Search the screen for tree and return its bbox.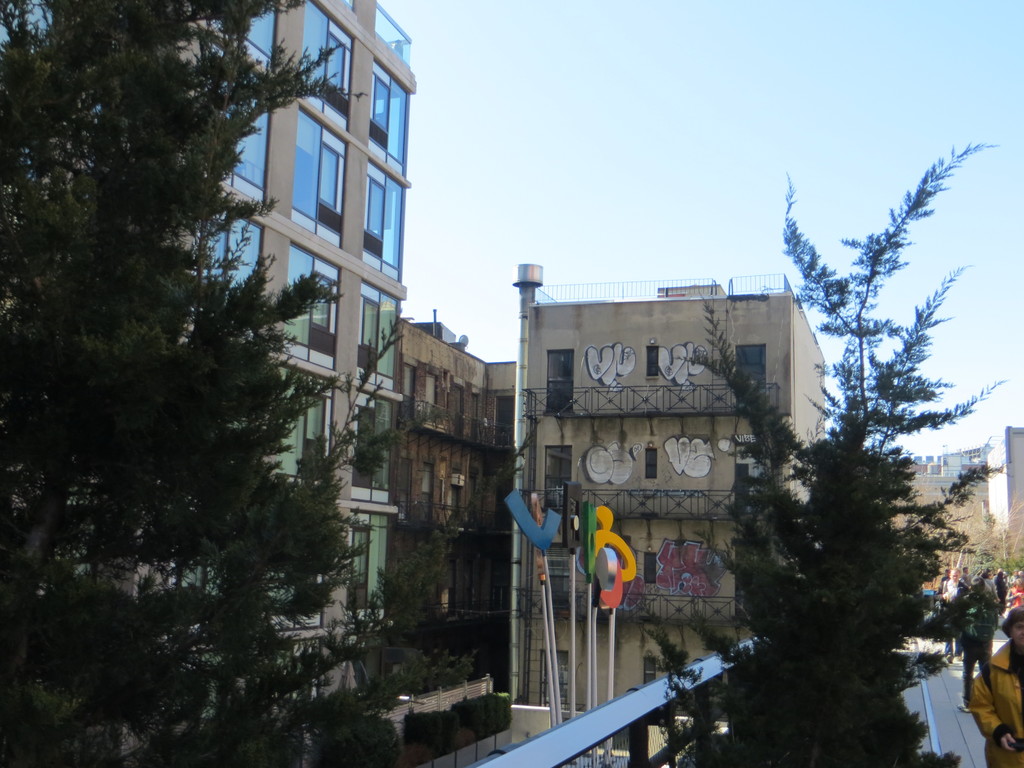
Found: <box>632,132,1016,767</box>.
